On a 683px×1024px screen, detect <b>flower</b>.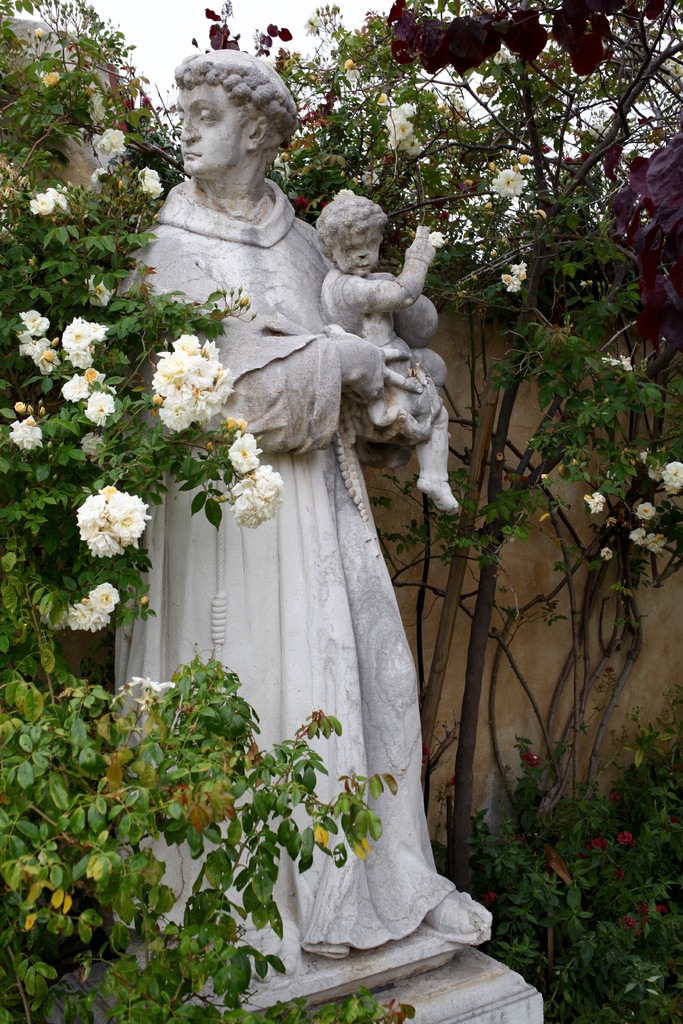
crop(342, 60, 361, 90).
